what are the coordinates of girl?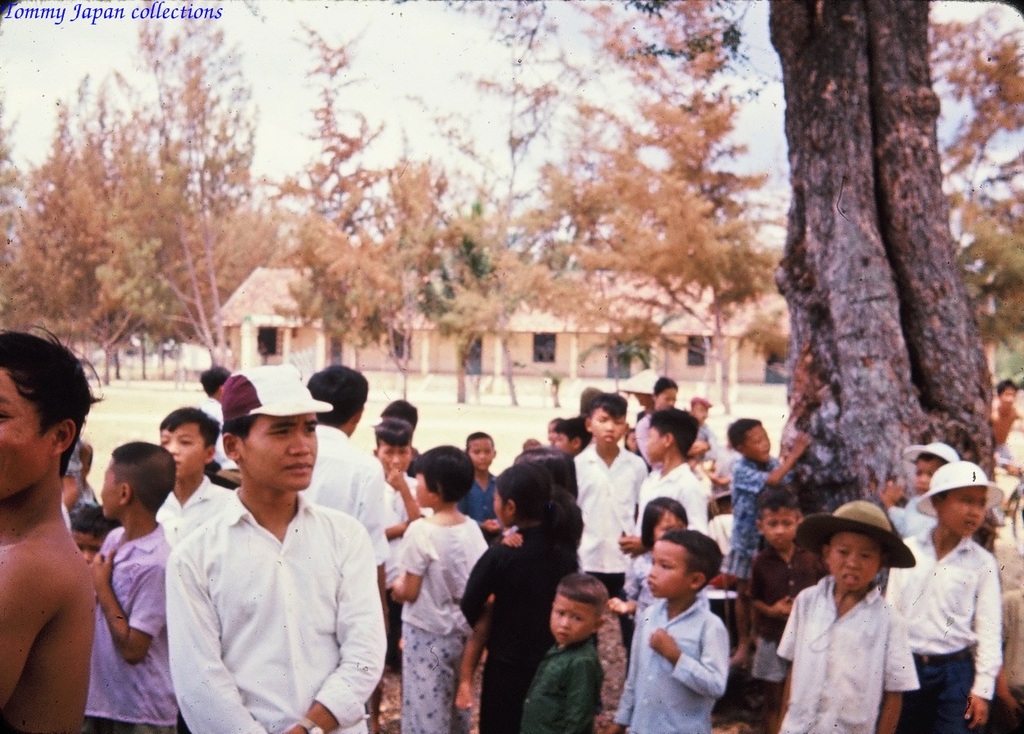
[left=455, top=464, right=591, bottom=733].
